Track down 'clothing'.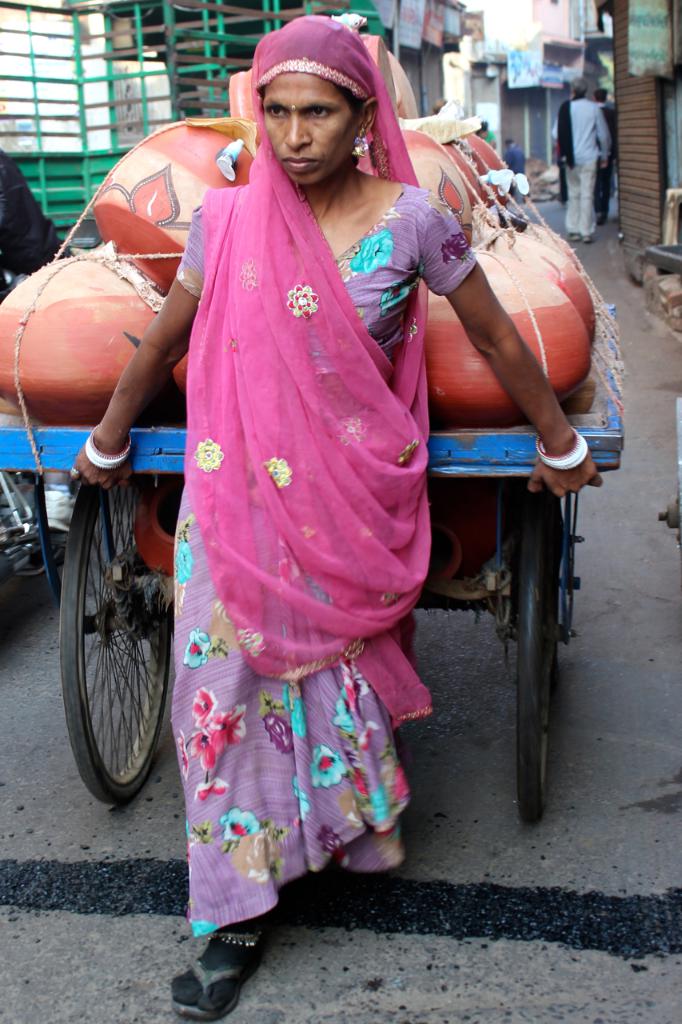
Tracked to box=[552, 97, 614, 244].
